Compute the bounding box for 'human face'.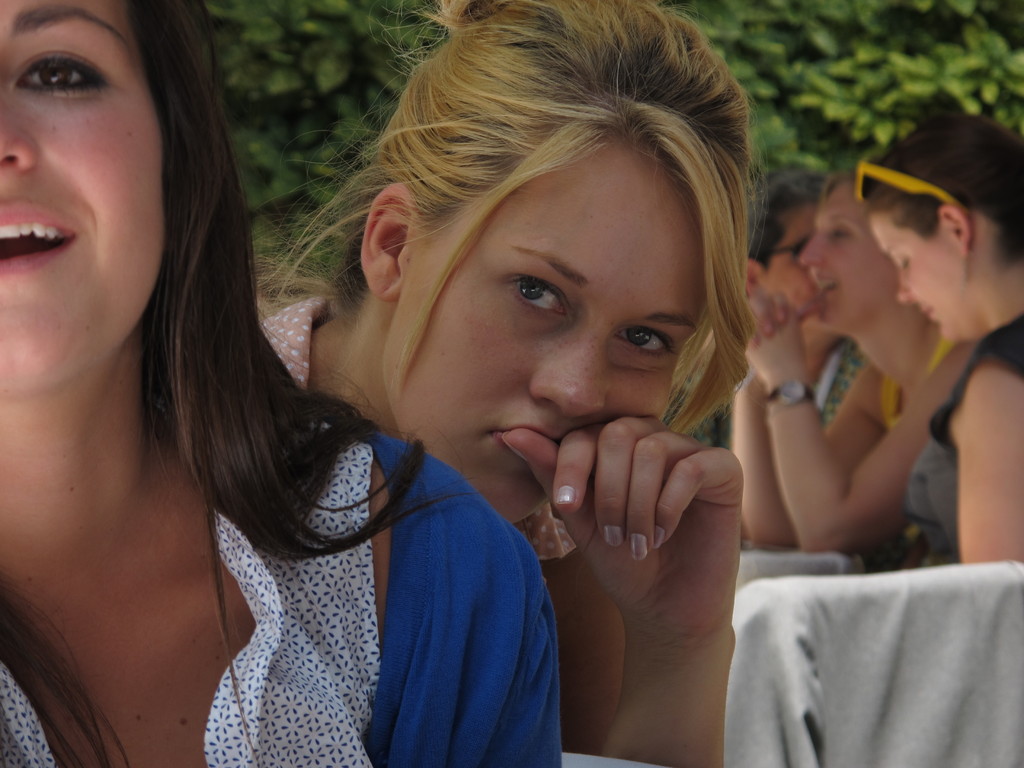
detection(749, 195, 836, 326).
